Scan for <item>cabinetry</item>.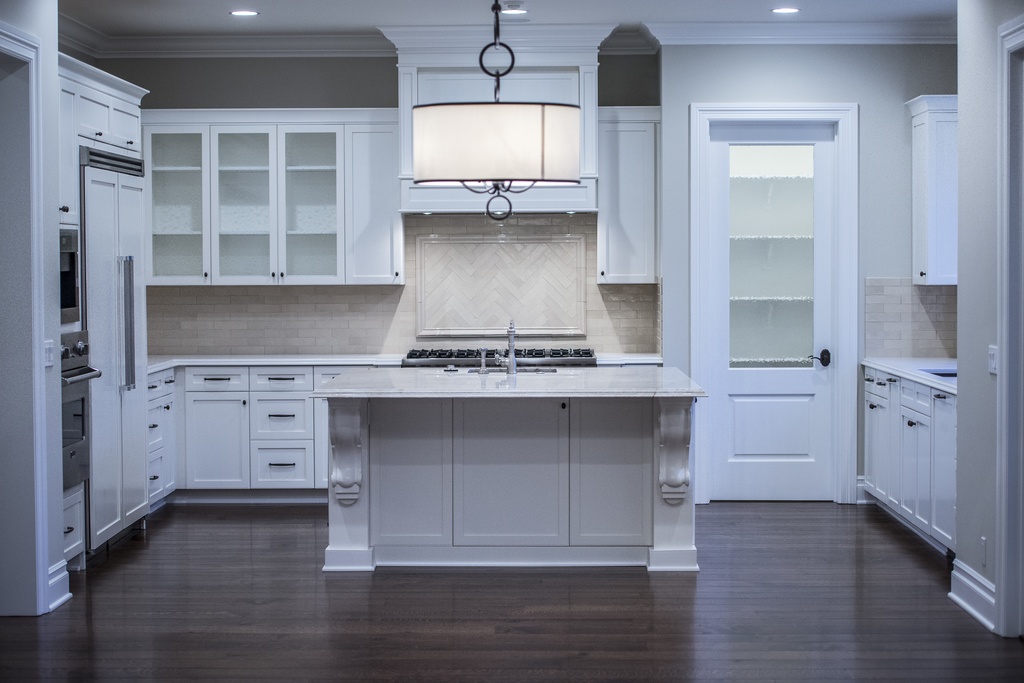
Scan result: 855,357,913,505.
